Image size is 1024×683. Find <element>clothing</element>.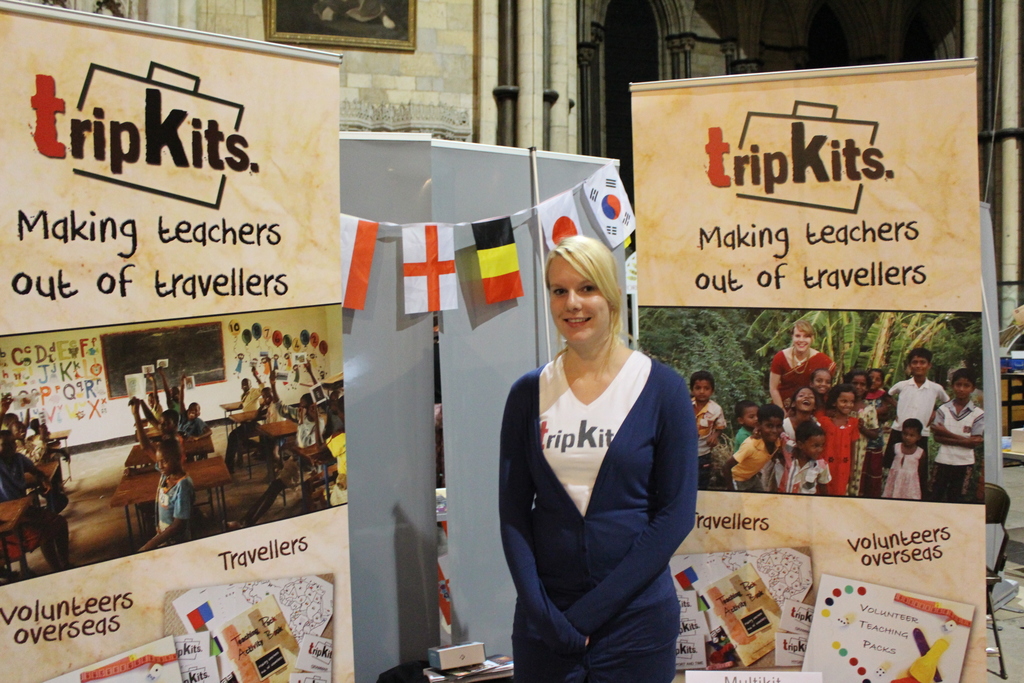
bbox=[769, 350, 821, 410].
